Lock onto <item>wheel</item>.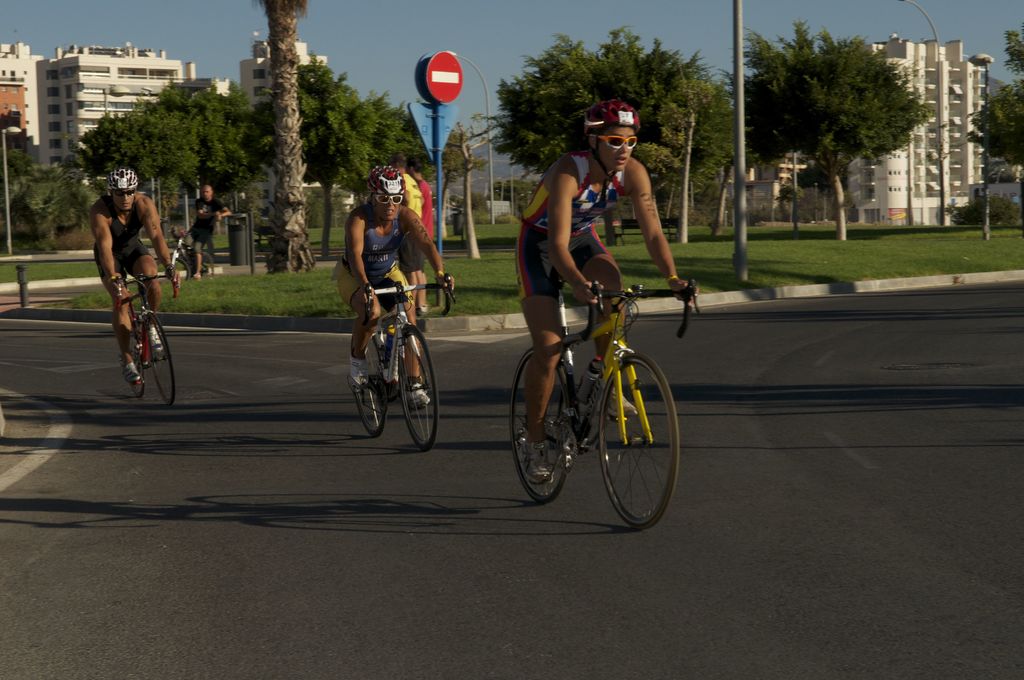
Locked: {"left": 595, "top": 351, "right": 678, "bottom": 528}.
